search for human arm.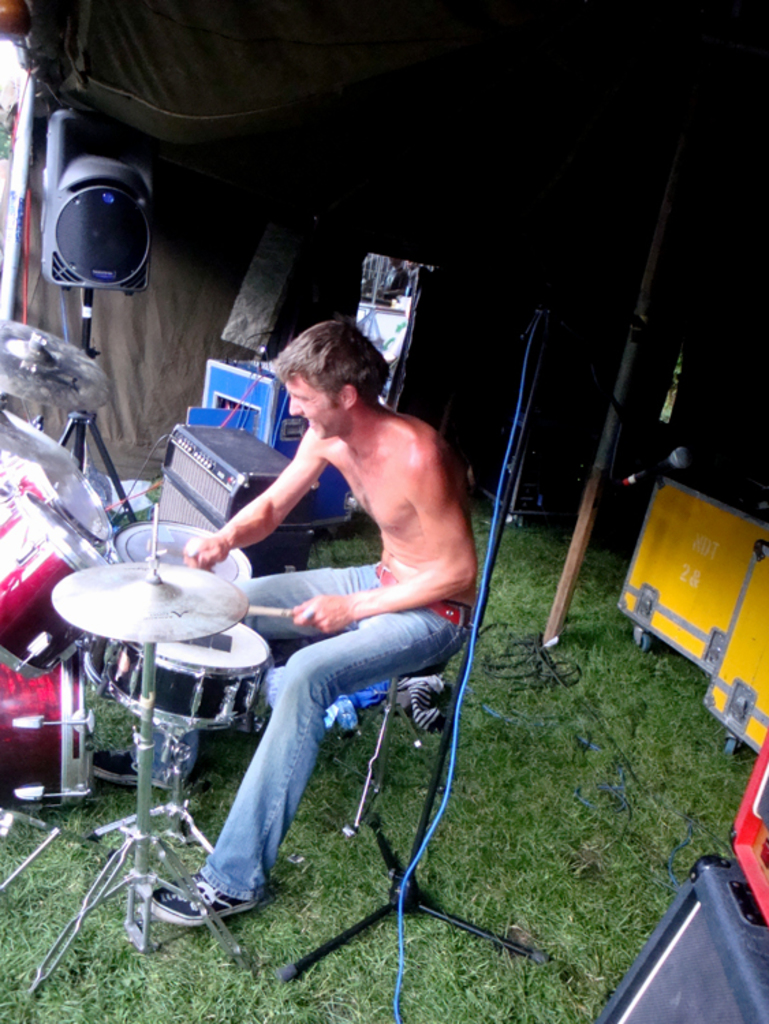
Found at 287/418/481/635.
